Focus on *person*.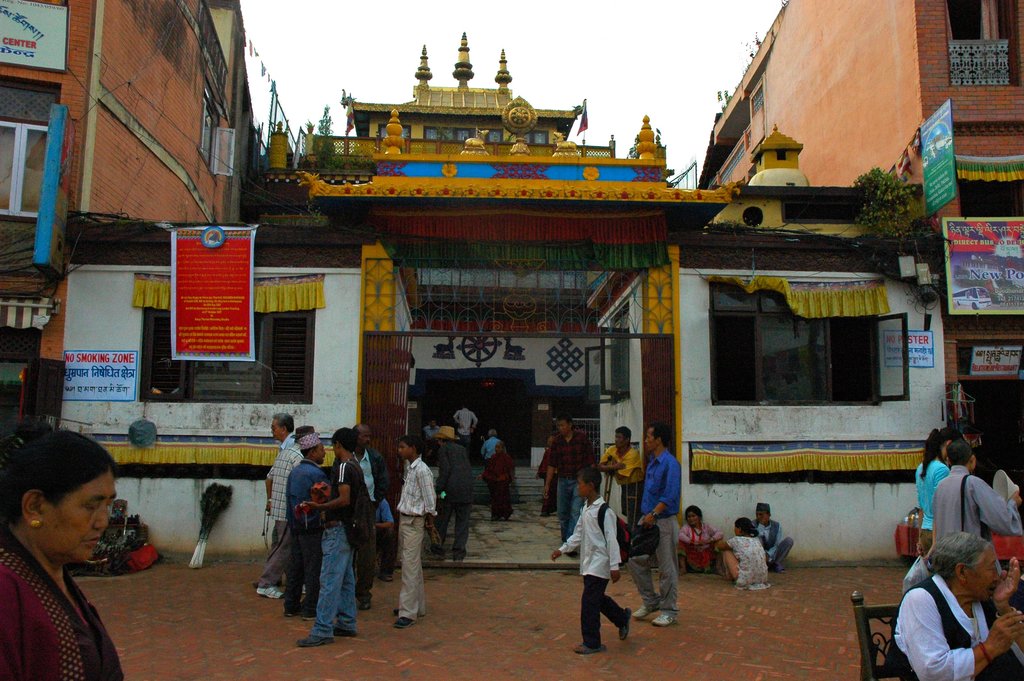
Focused at (717, 518, 772, 590).
